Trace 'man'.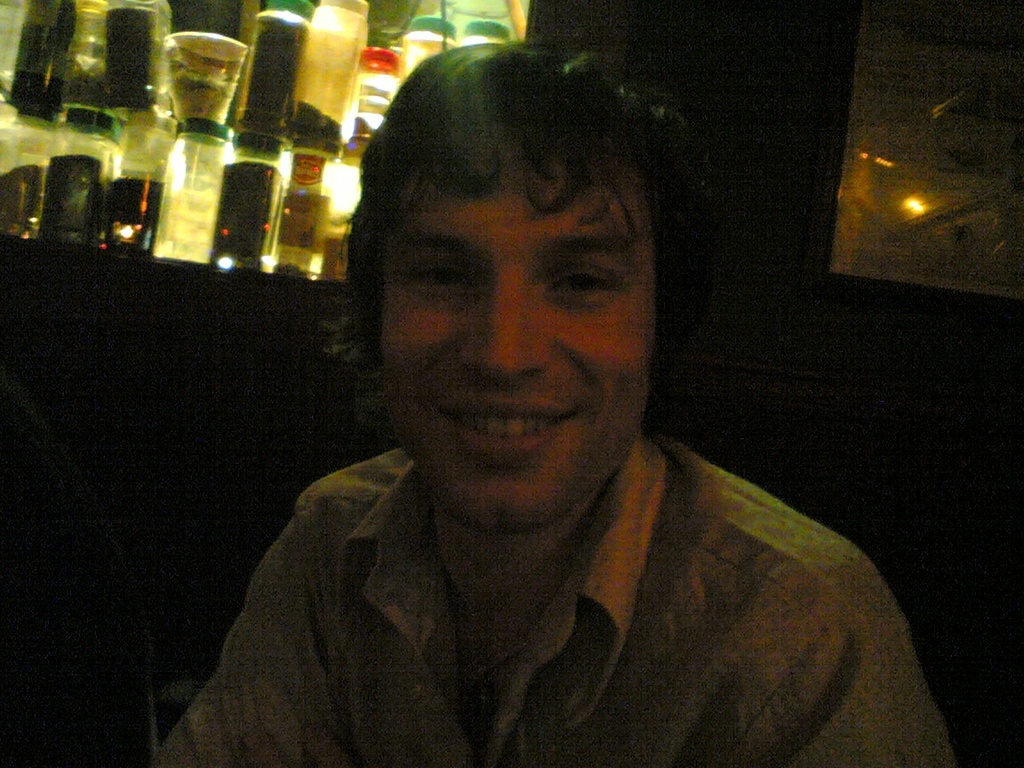
Traced to Rect(109, 40, 976, 767).
